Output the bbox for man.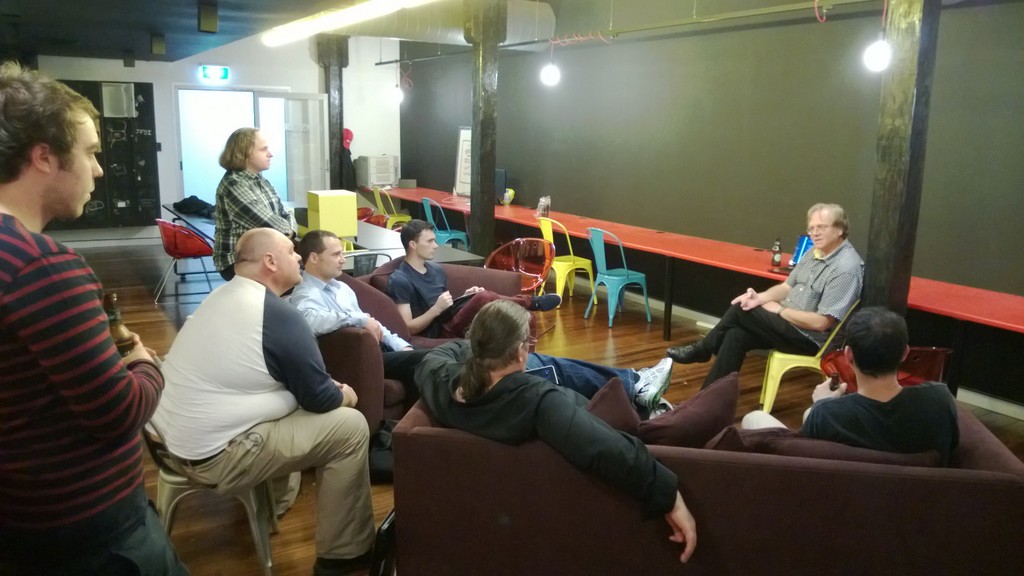
[x1=214, y1=124, x2=294, y2=283].
